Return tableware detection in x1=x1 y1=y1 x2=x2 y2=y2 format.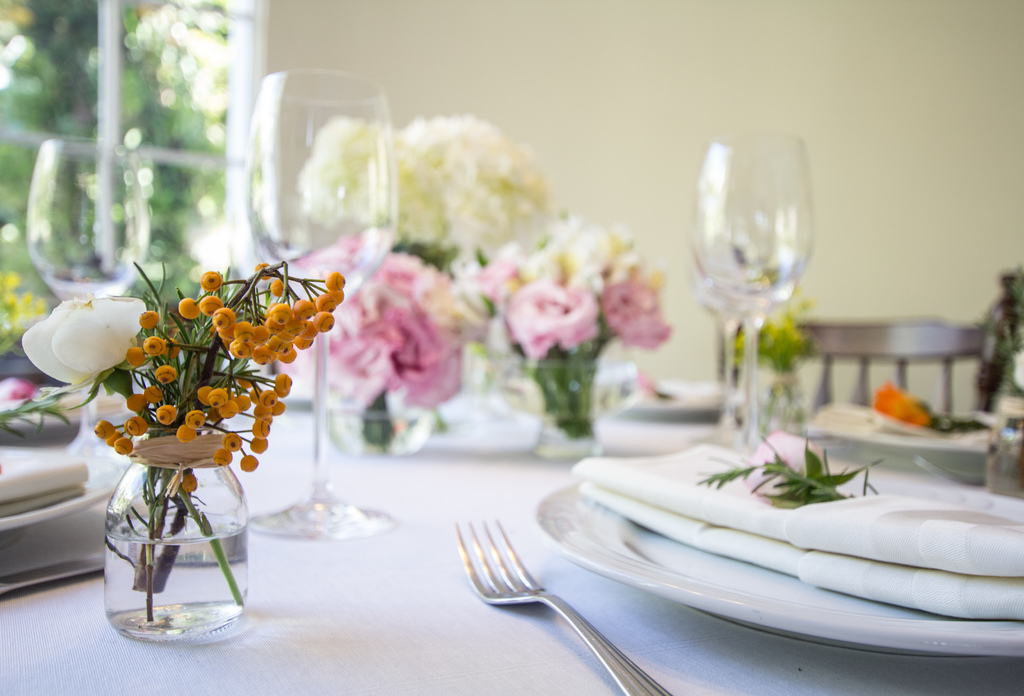
x1=20 y1=132 x2=163 y2=460.
